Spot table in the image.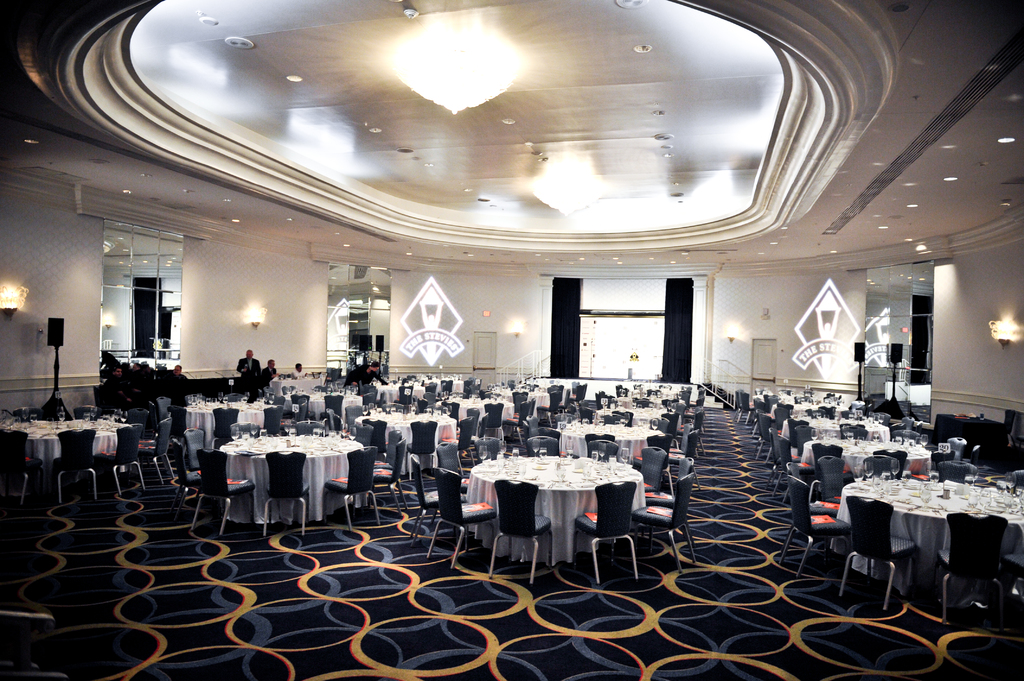
table found at l=801, t=442, r=930, b=477.
